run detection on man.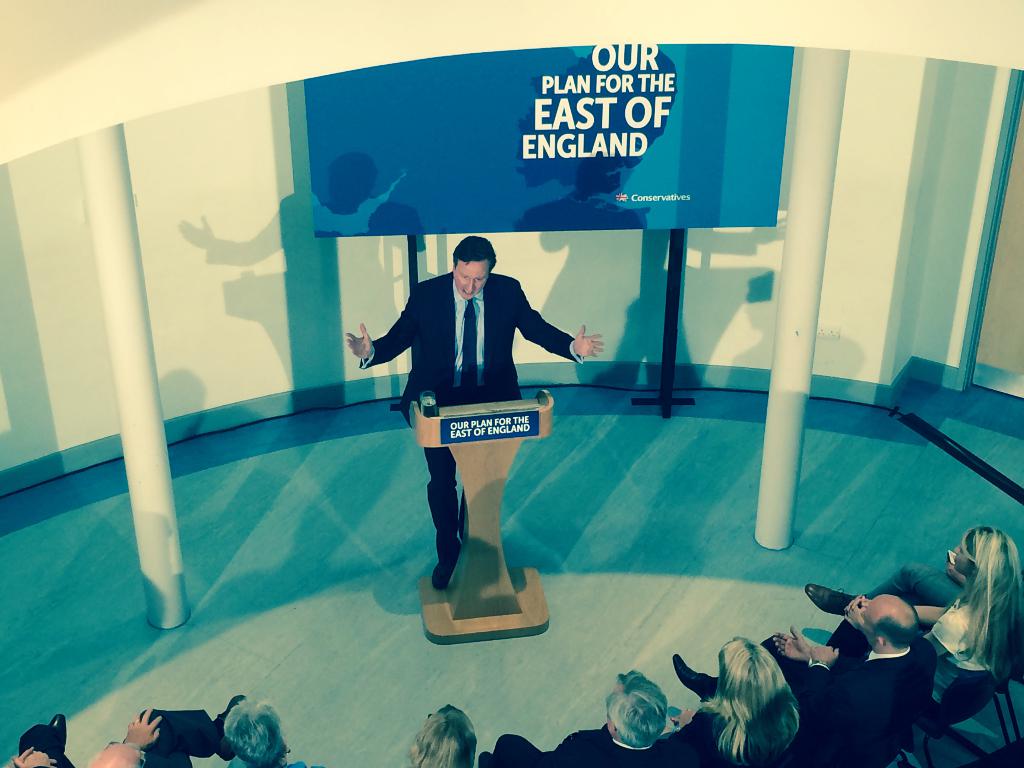
Result: <box>221,687,330,767</box>.
